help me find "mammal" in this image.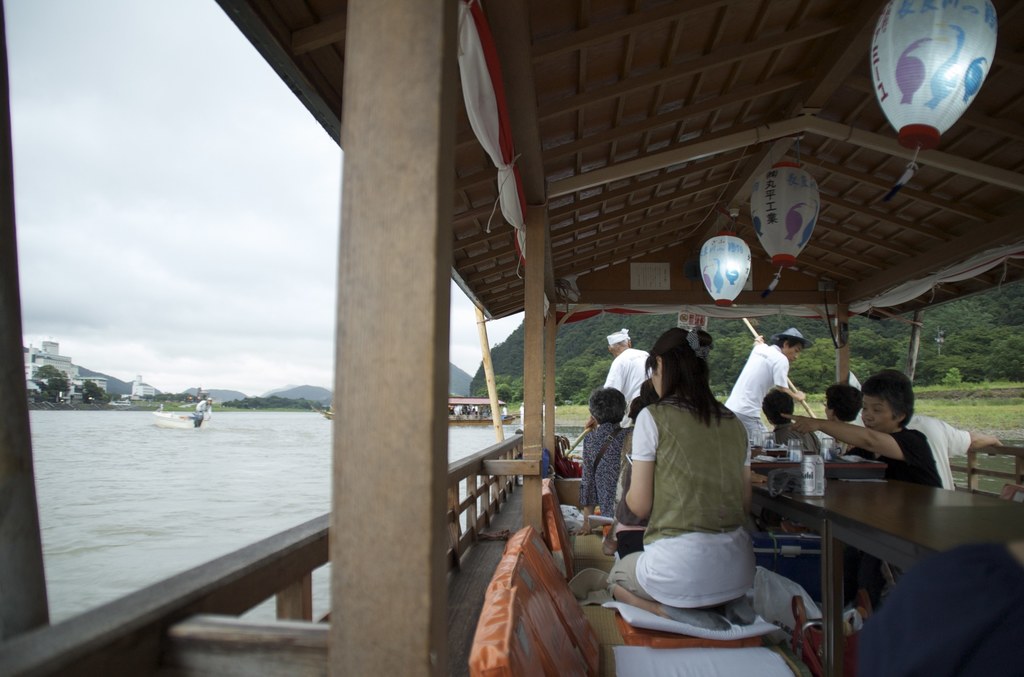
Found it: box(726, 325, 814, 448).
